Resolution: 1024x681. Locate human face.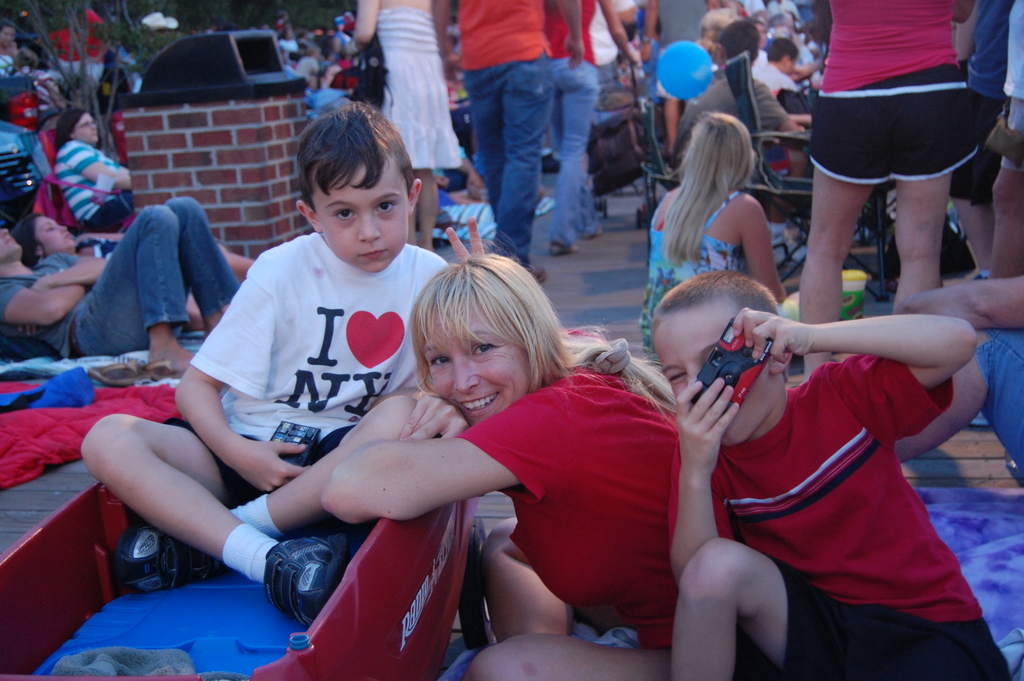
region(0, 221, 22, 259).
